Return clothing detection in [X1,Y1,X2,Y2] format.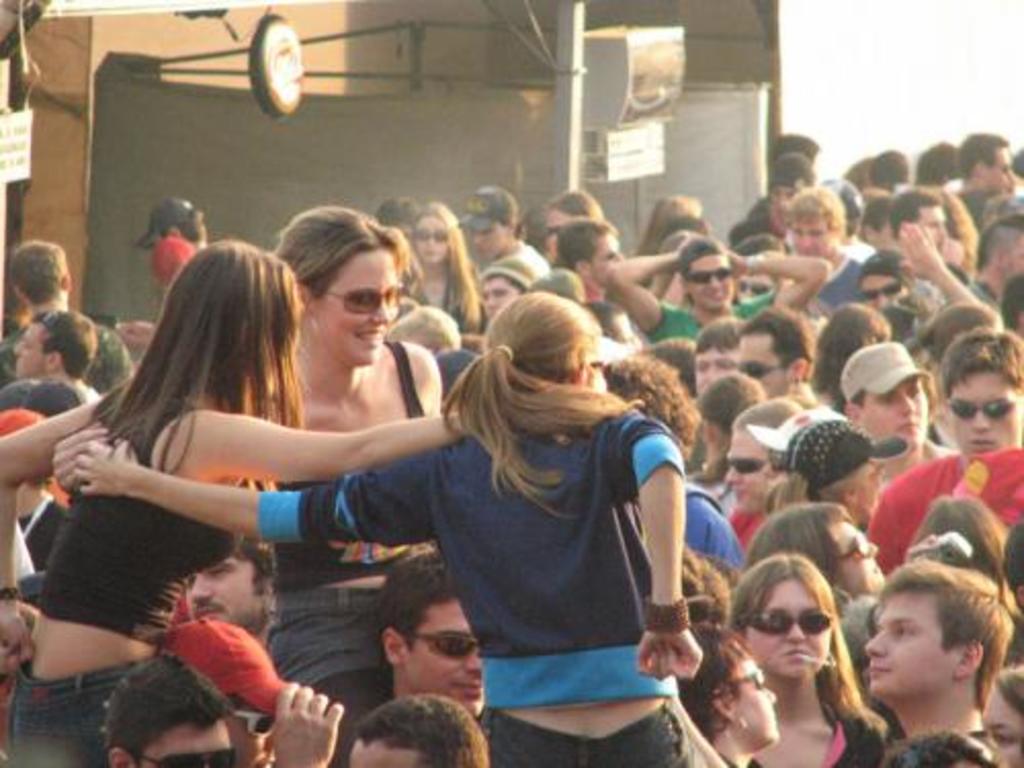
[270,328,449,688].
